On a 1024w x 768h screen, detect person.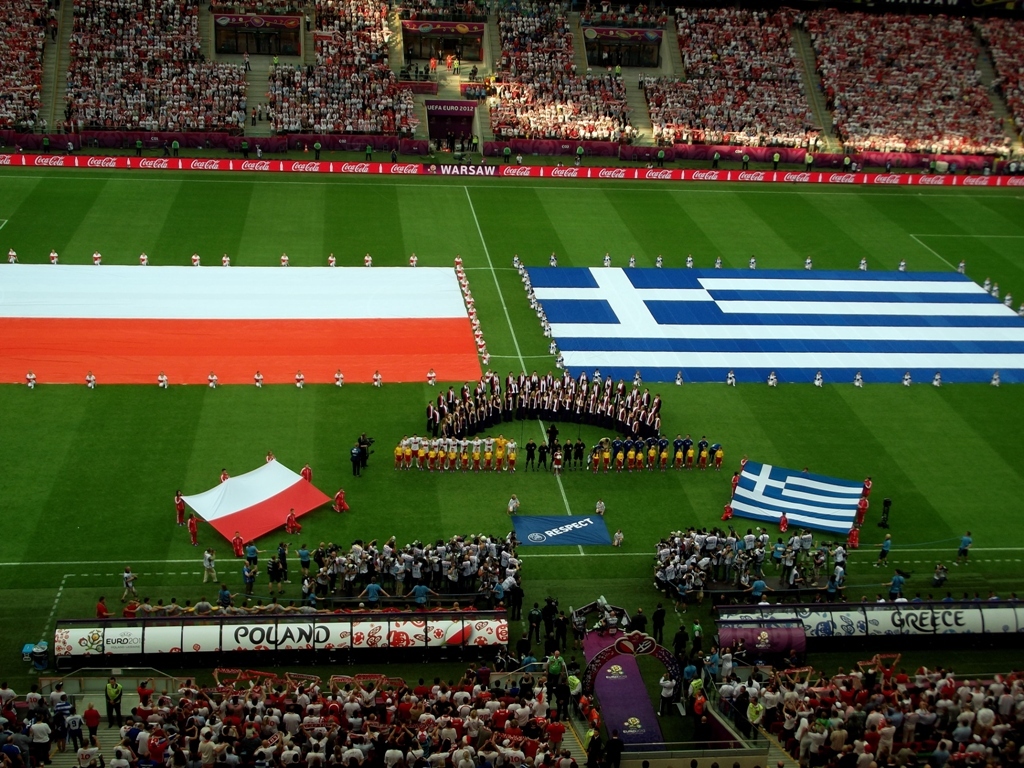
bbox=(853, 367, 863, 388).
